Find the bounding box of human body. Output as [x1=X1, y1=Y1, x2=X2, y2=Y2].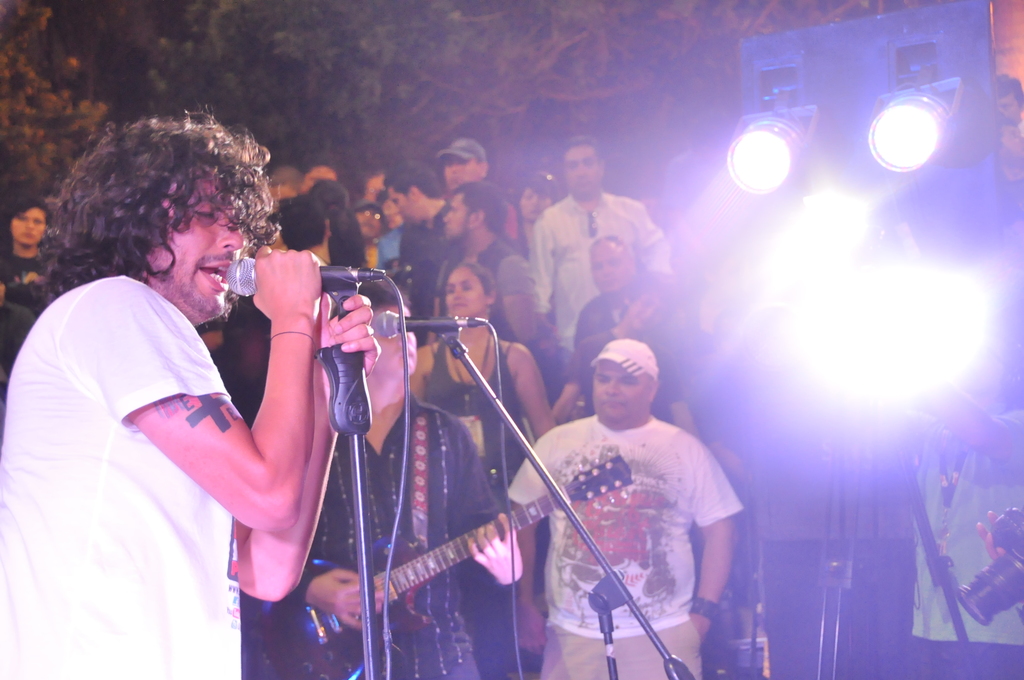
[x1=528, y1=188, x2=672, y2=361].
